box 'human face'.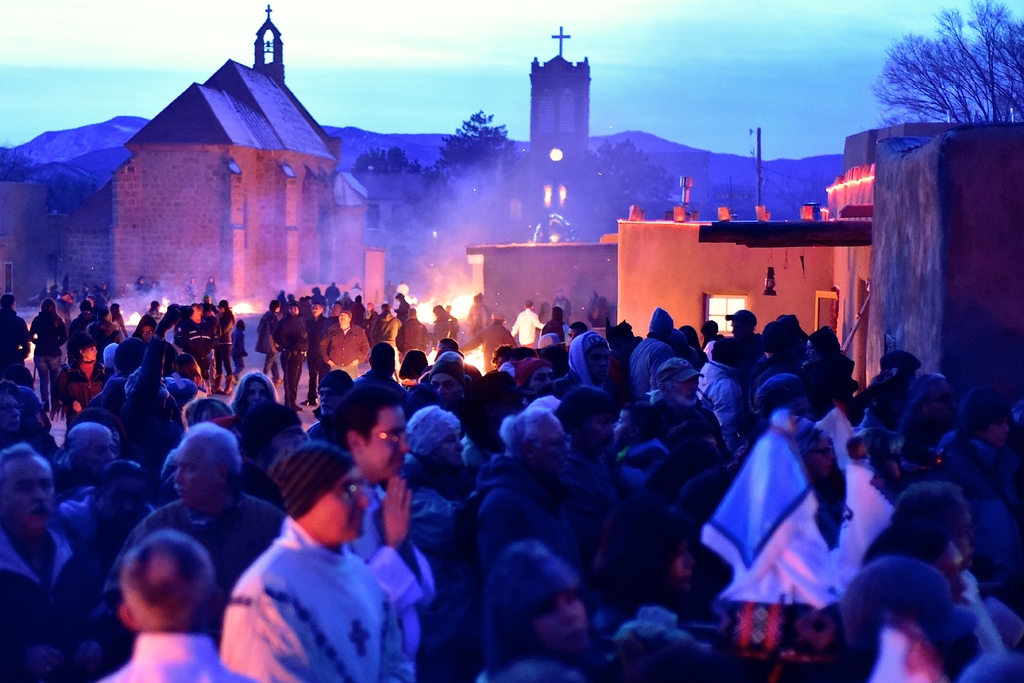
538, 413, 572, 476.
